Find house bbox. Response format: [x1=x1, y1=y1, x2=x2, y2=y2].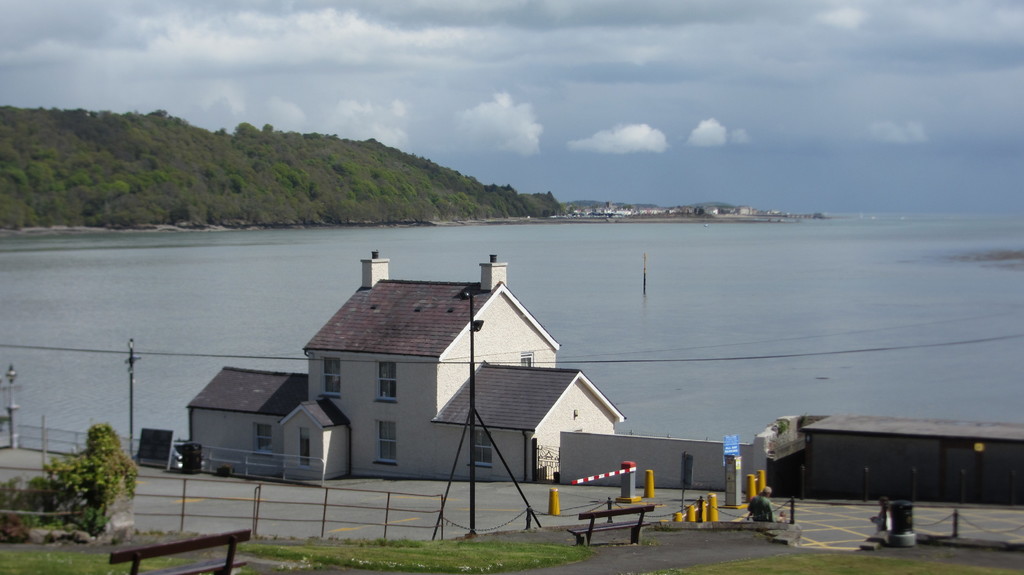
[x1=435, y1=359, x2=611, y2=482].
